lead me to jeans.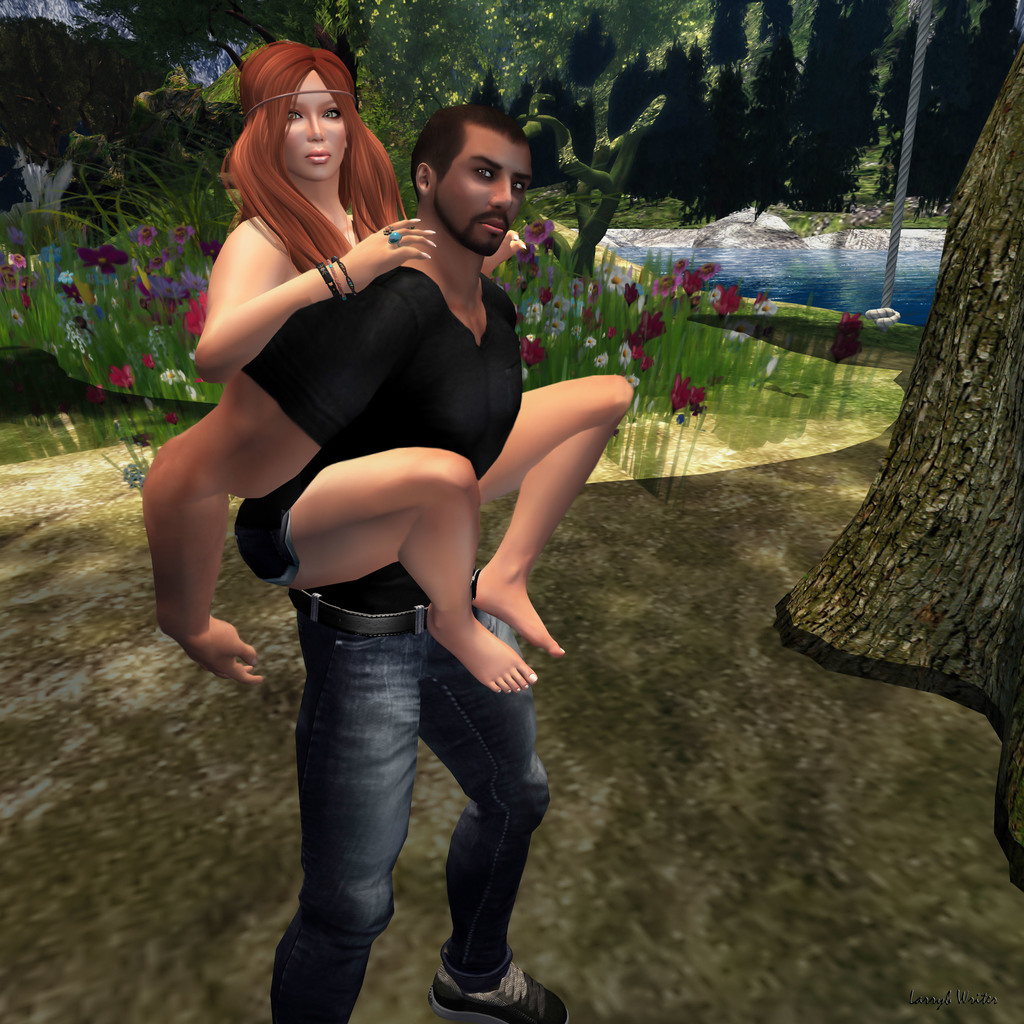
Lead to bbox(261, 596, 555, 1023).
